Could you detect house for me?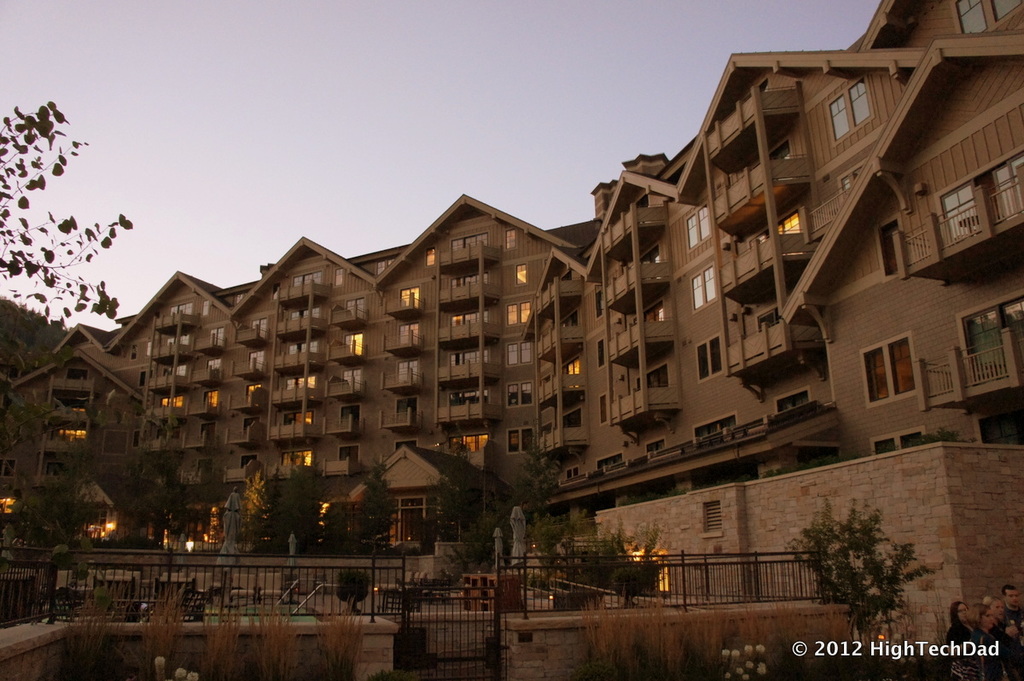
Detection result: [0,352,144,538].
